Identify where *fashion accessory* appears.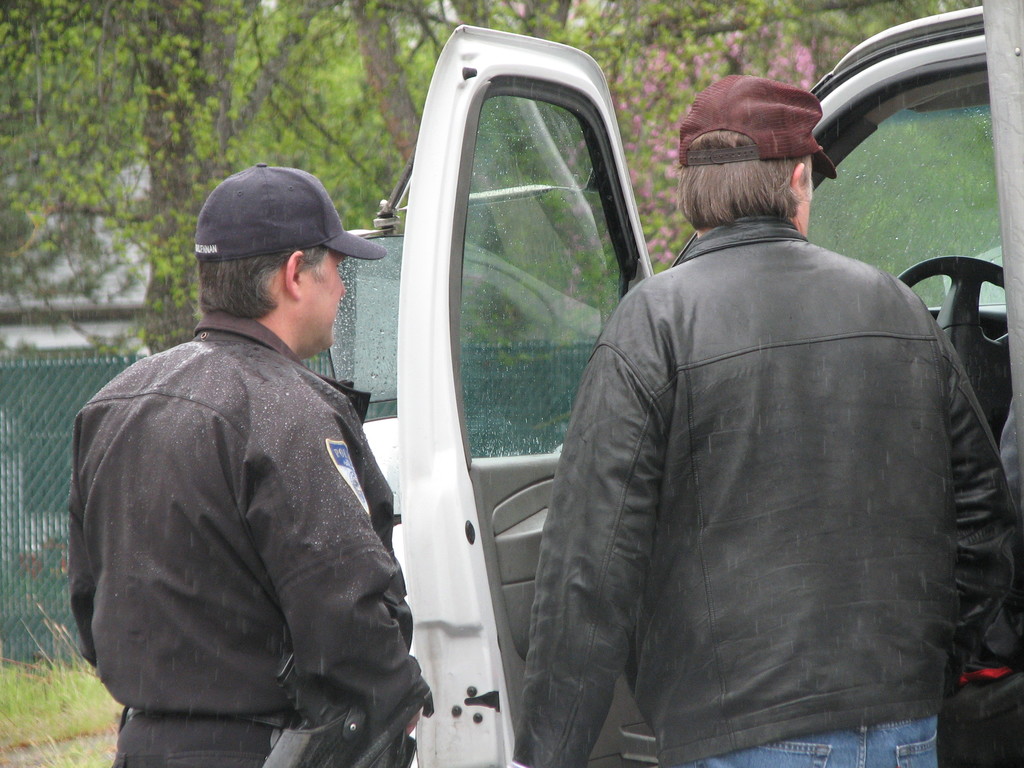
Appears at rect(675, 73, 837, 179).
